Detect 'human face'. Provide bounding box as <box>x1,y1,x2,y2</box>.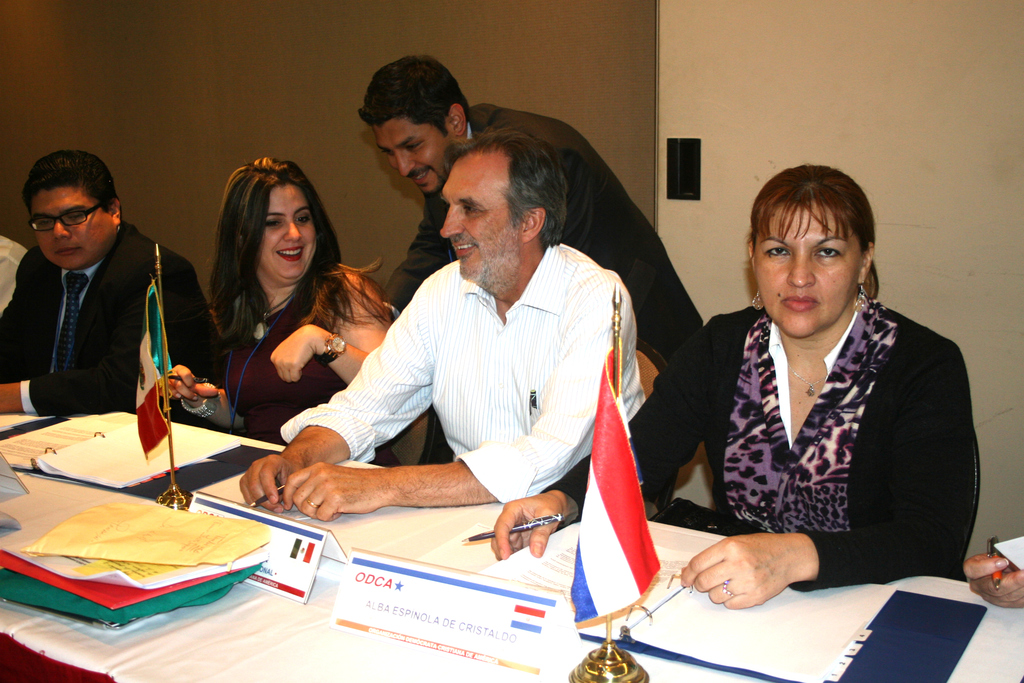
<box>374,115,453,193</box>.
